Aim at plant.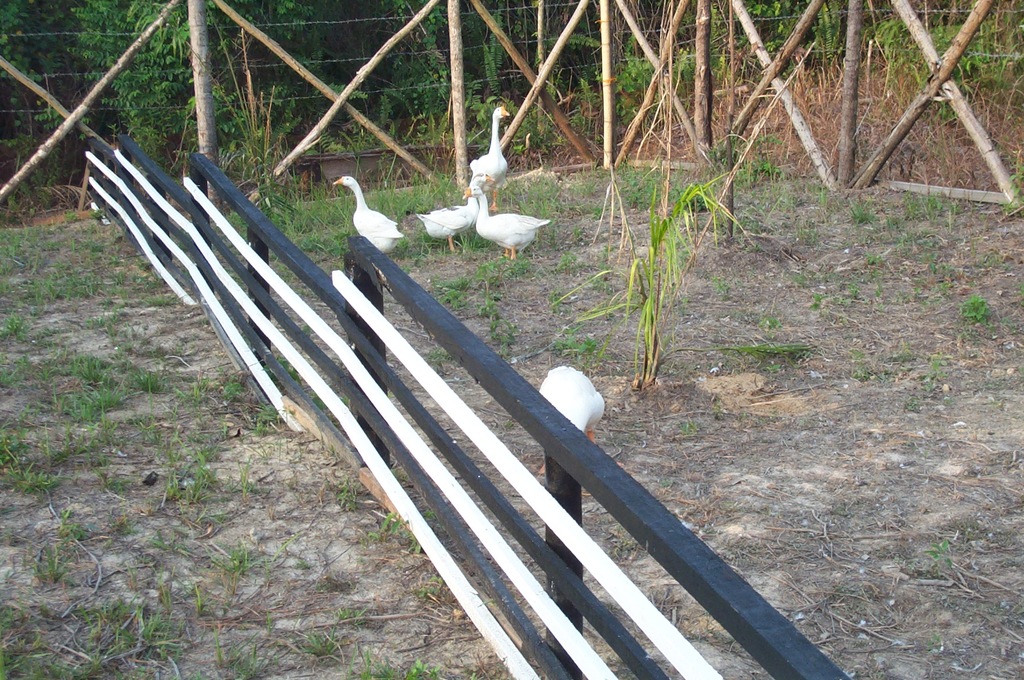
Aimed at rect(957, 284, 996, 326).
